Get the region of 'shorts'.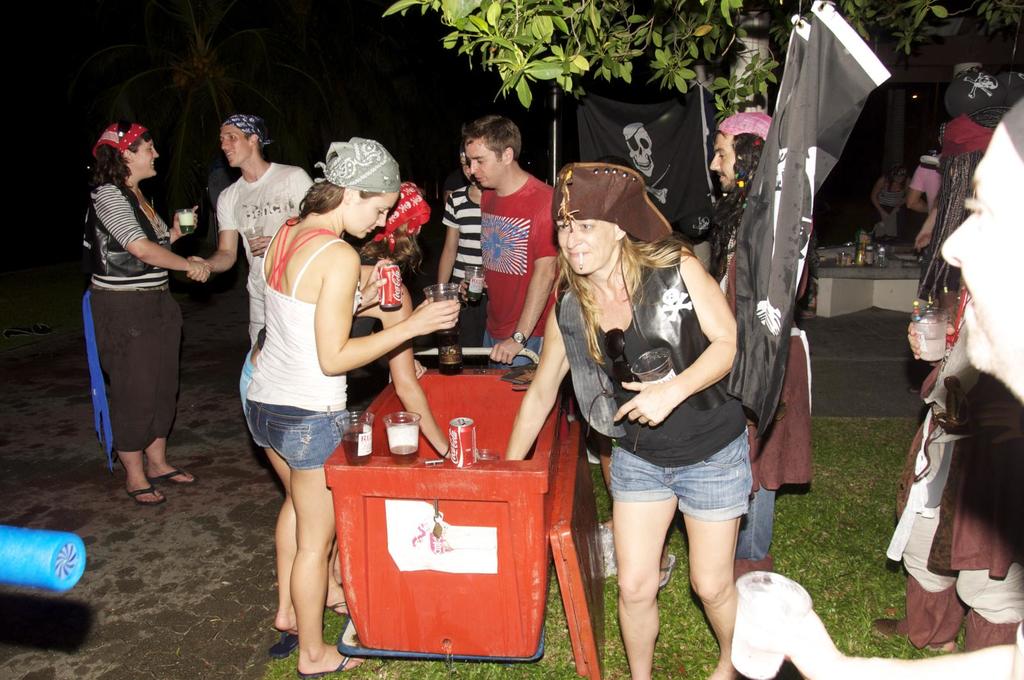
BBox(245, 406, 346, 475).
